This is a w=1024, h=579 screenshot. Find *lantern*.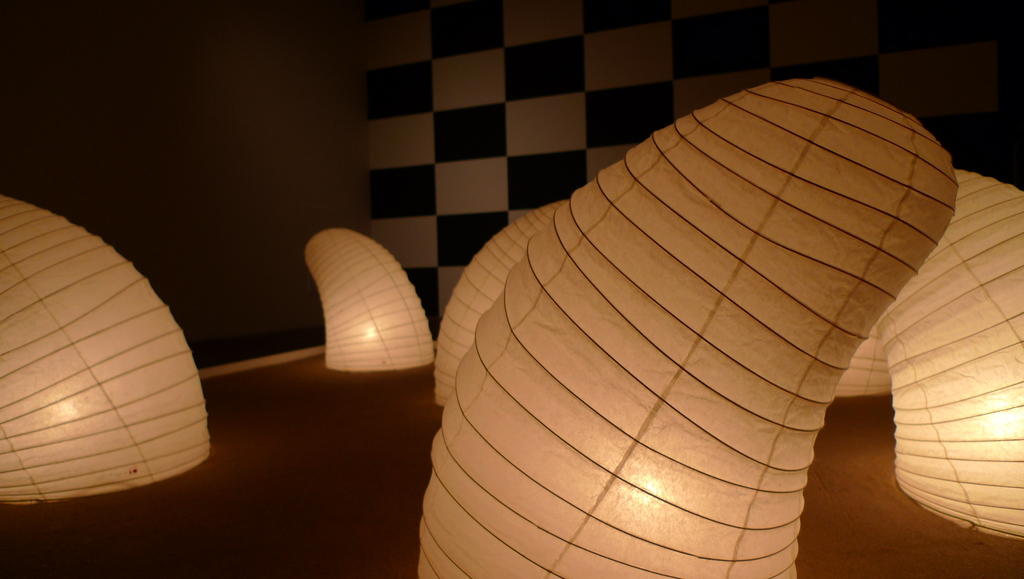
Bounding box: locate(415, 79, 954, 578).
